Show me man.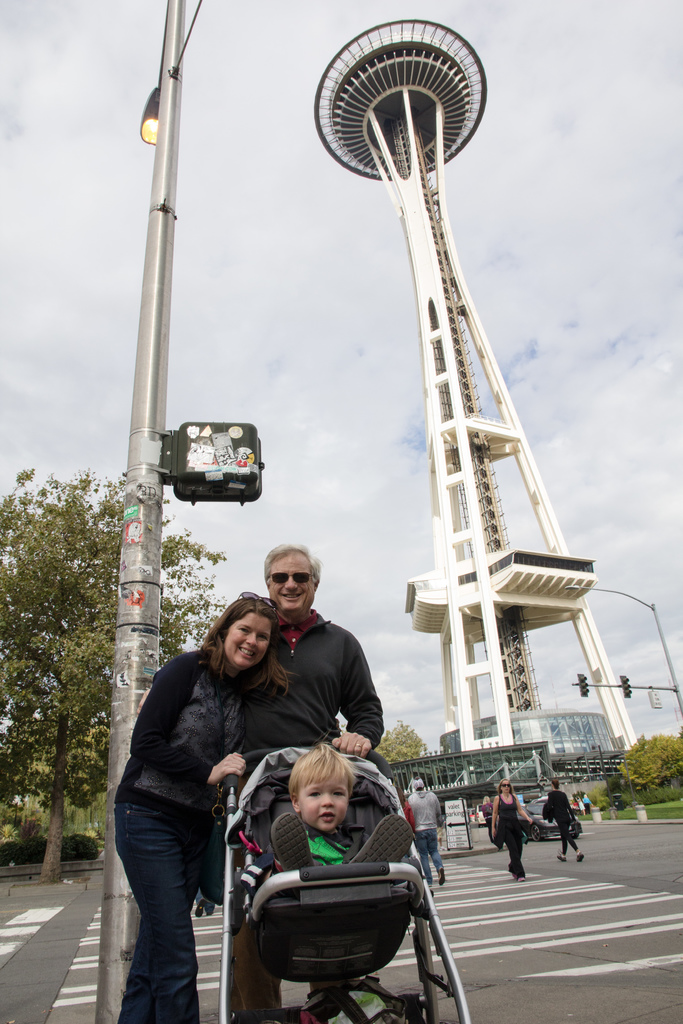
man is here: [216,541,386,1023].
